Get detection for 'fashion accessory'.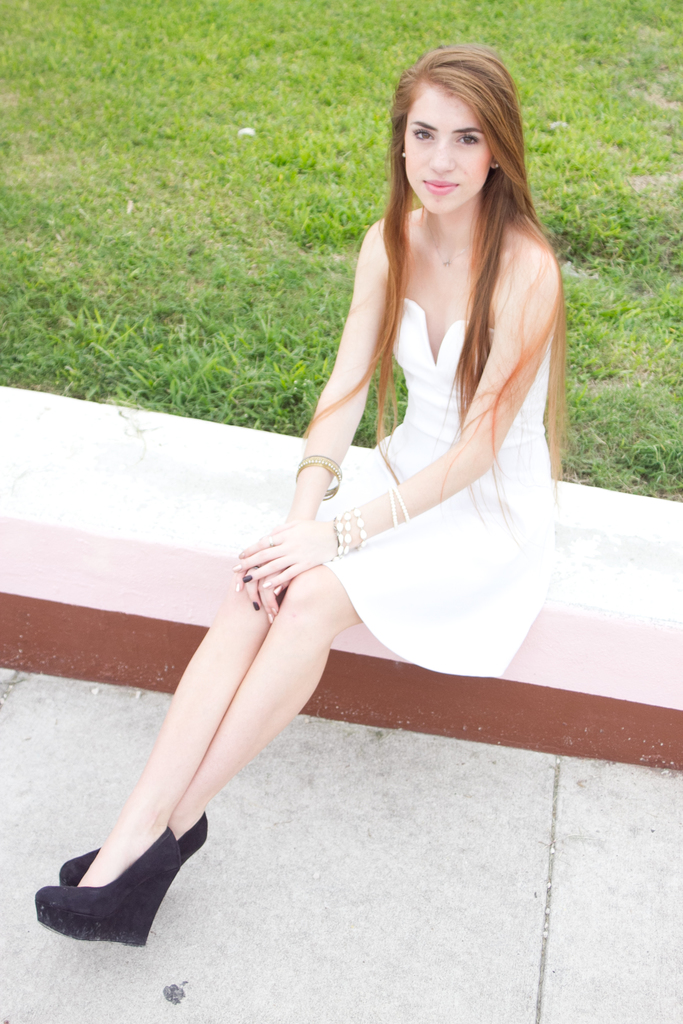
Detection: [490,157,497,169].
